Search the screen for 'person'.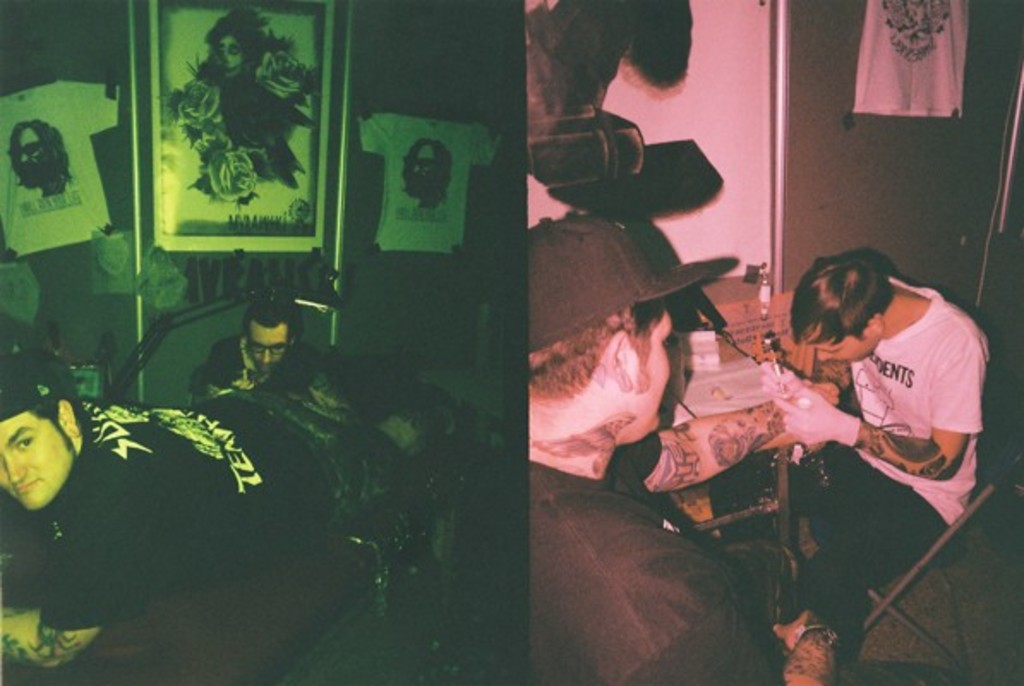
Found at box=[175, 12, 309, 182].
